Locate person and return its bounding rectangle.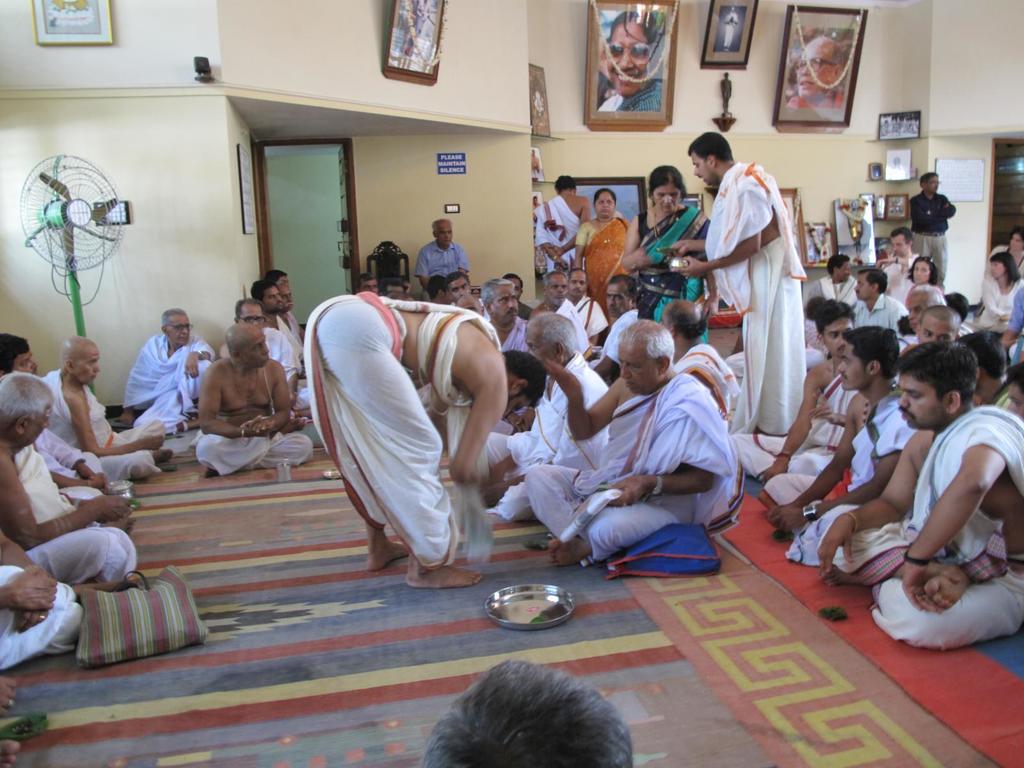
<bbox>528, 320, 744, 559</bbox>.
